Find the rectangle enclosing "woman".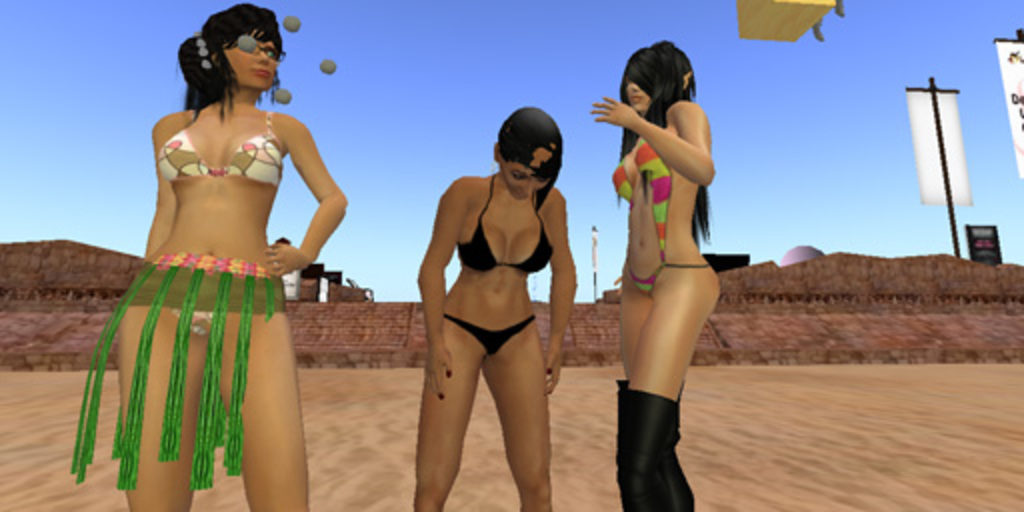
BBox(70, 0, 362, 510).
